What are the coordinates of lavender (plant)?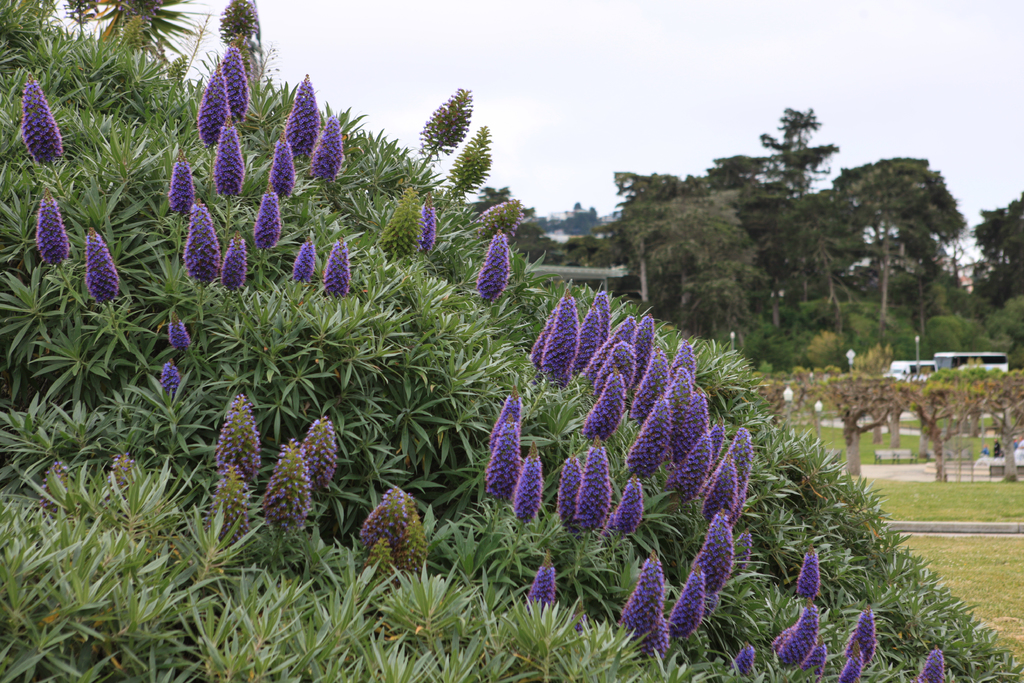
pyautogui.locateOnScreen(35, 179, 73, 313).
